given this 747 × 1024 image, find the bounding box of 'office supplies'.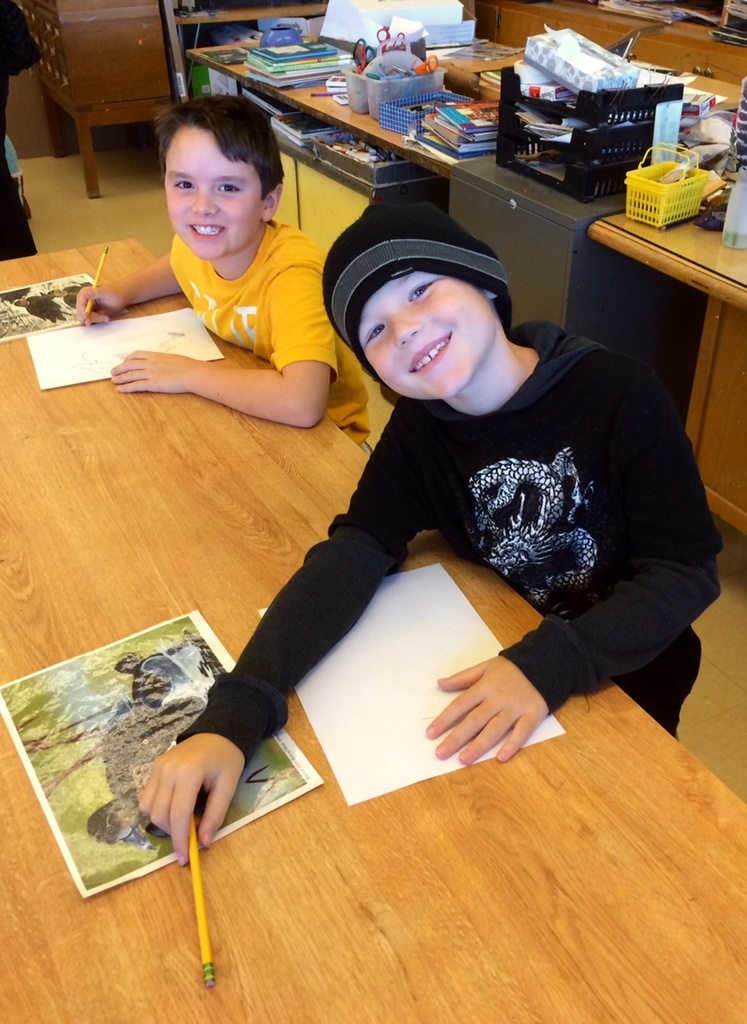
<bbox>347, 28, 454, 119</bbox>.
